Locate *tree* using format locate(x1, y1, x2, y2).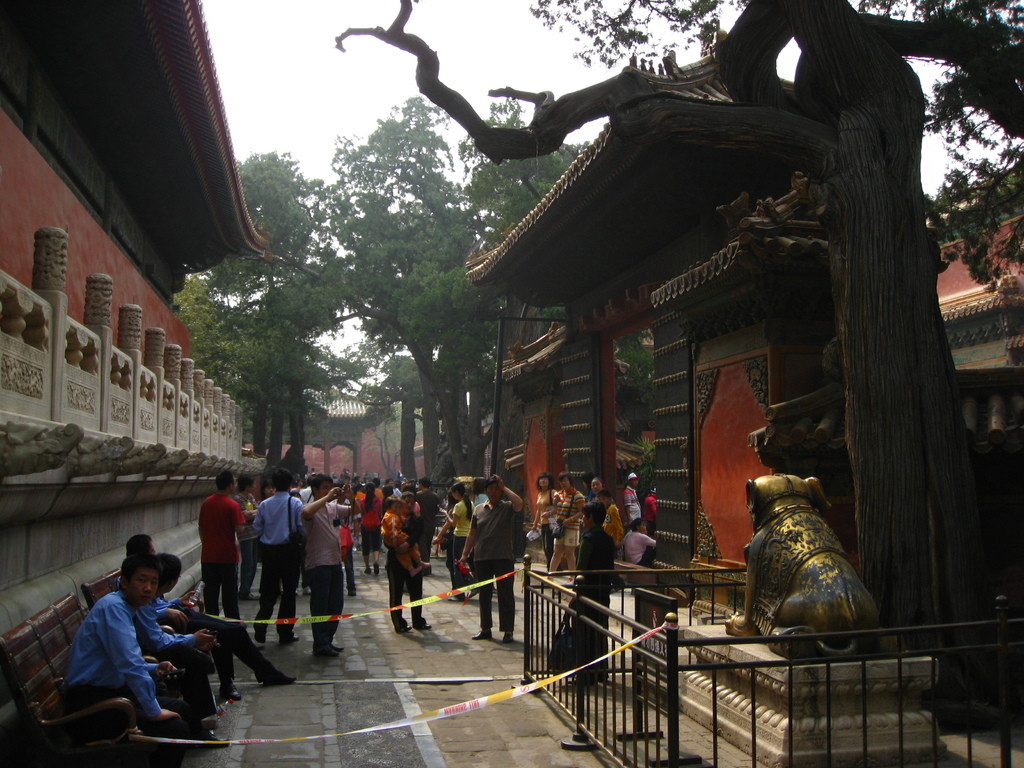
locate(166, 143, 340, 497).
